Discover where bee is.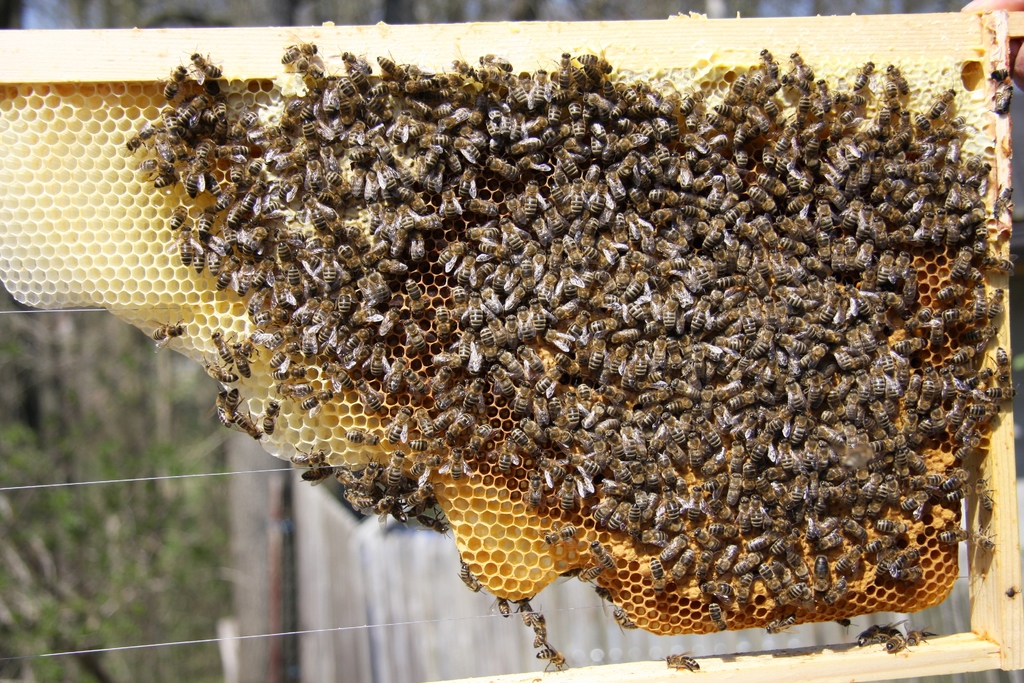
Discovered at region(230, 157, 246, 186).
